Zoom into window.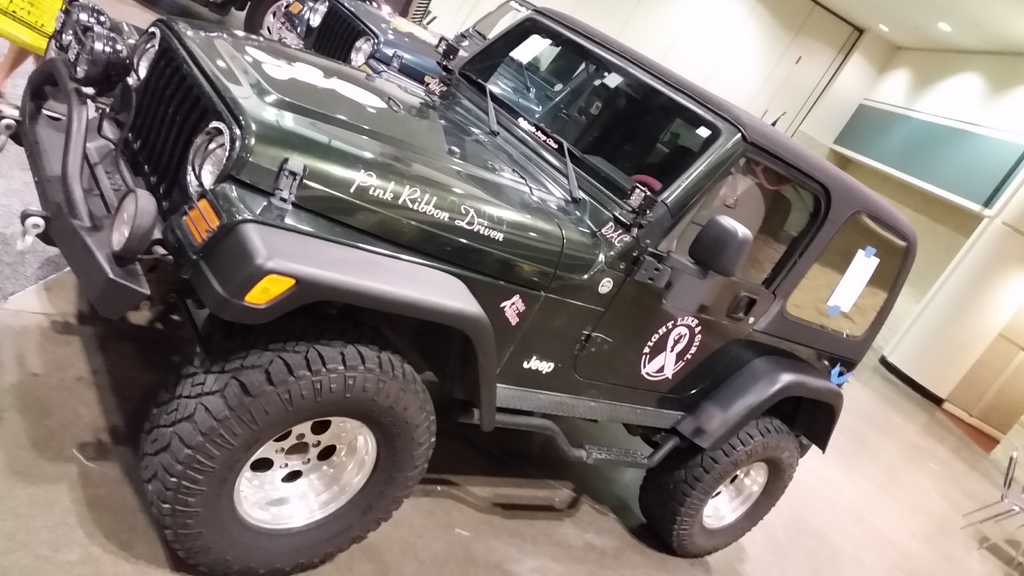
Zoom target: select_region(781, 211, 910, 345).
